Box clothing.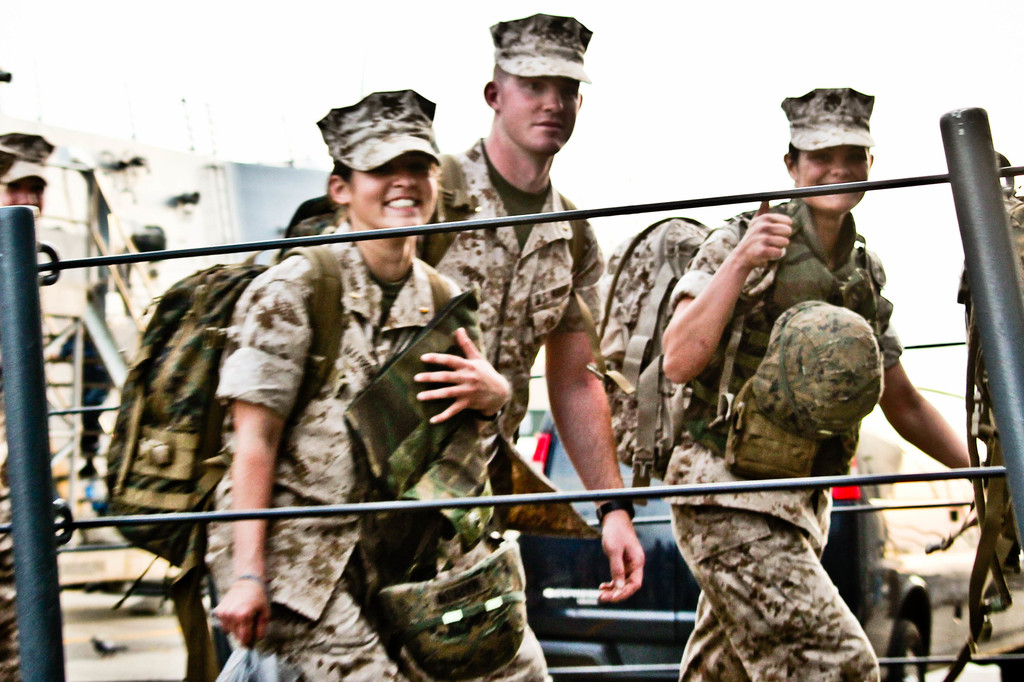
(x1=668, y1=193, x2=906, y2=681).
